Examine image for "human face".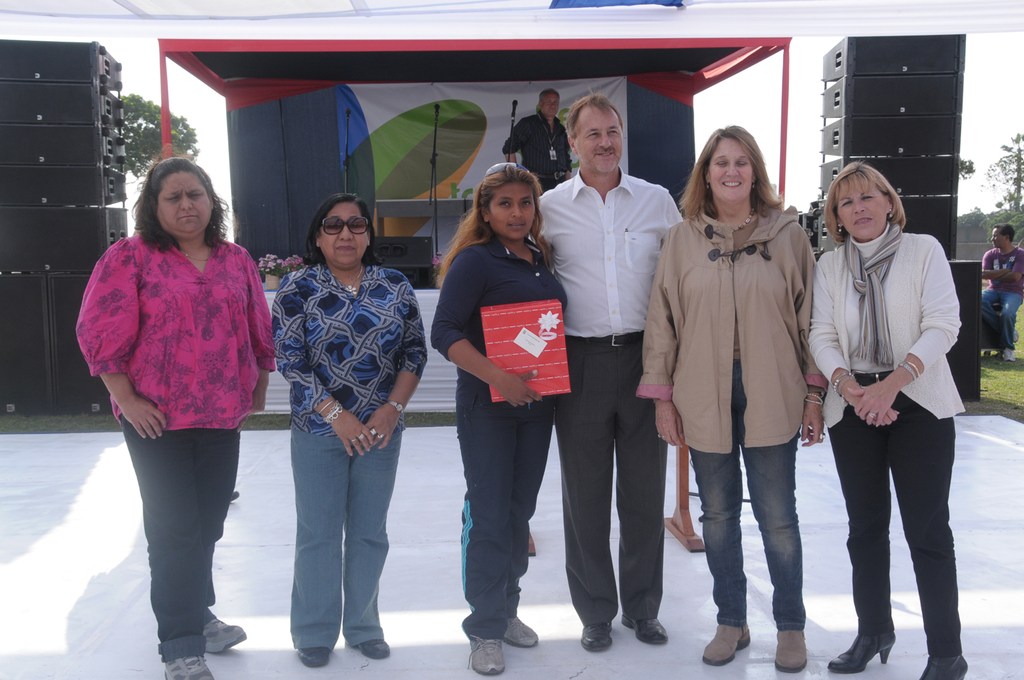
Examination result: (left=542, top=92, right=560, bottom=119).
